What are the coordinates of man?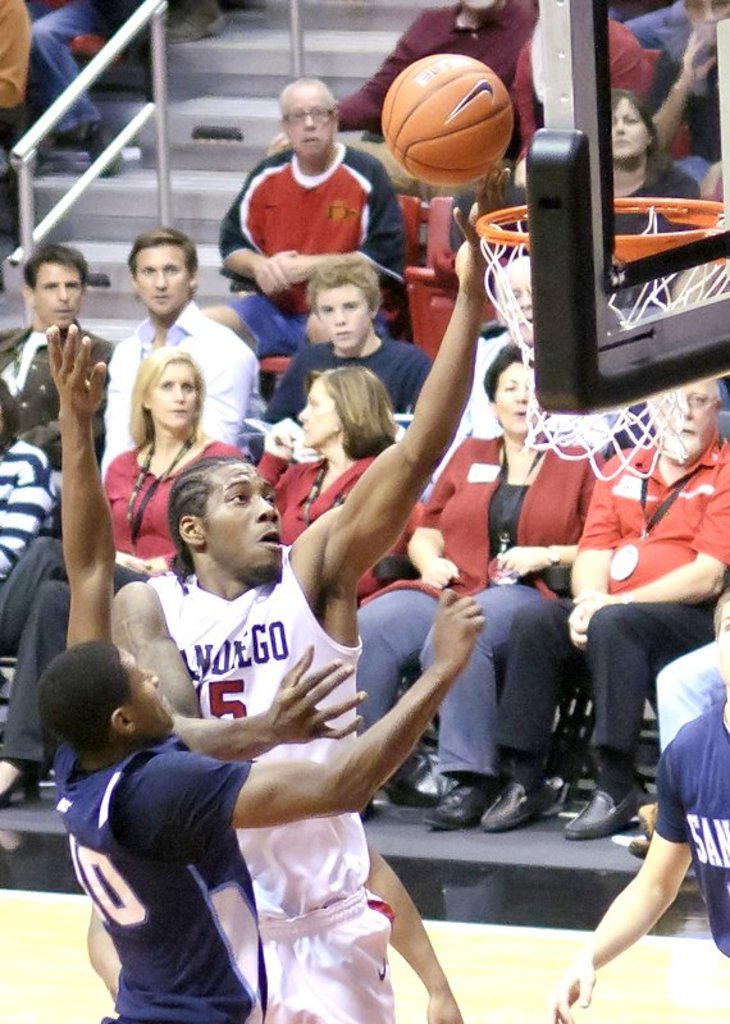
x1=0, y1=233, x2=123, y2=474.
